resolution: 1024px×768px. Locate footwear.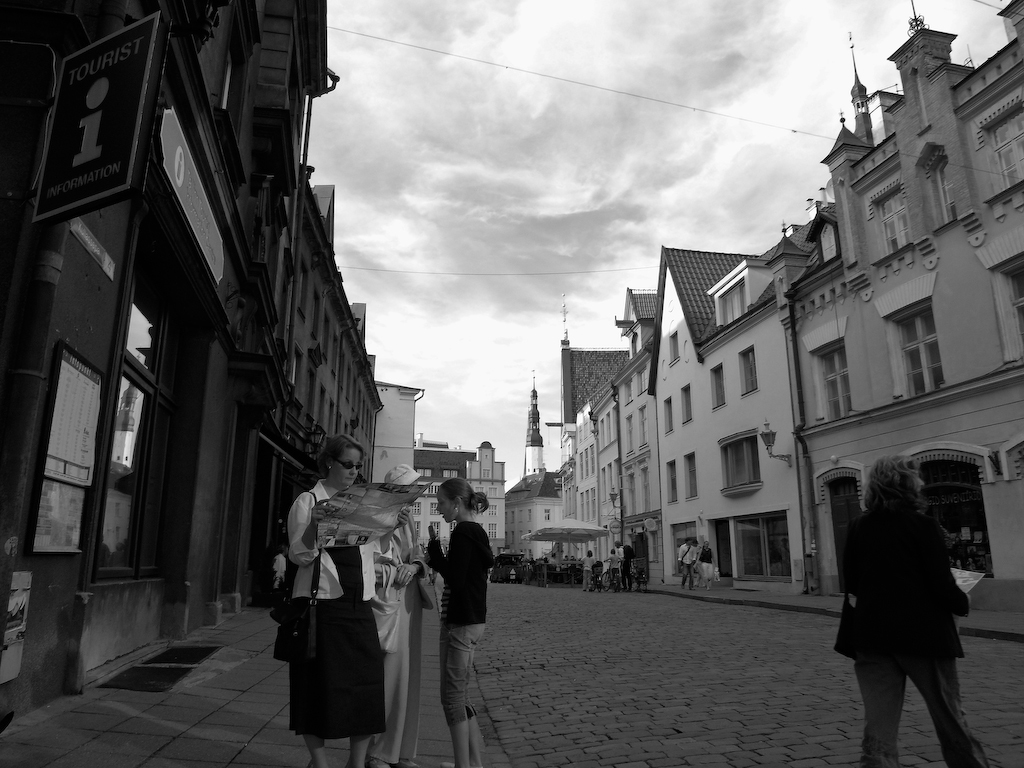
region(706, 583, 714, 587).
